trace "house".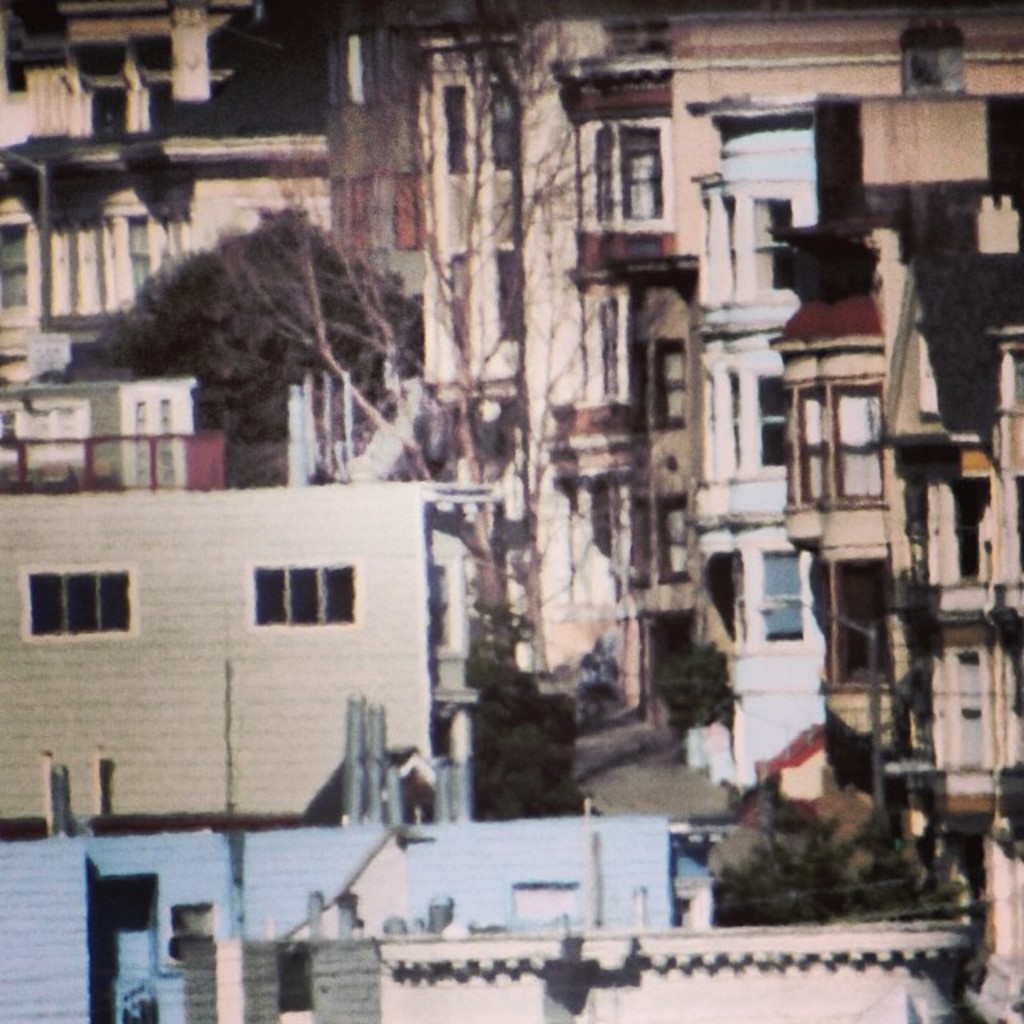
Traced to region(176, 925, 971, 1021).
